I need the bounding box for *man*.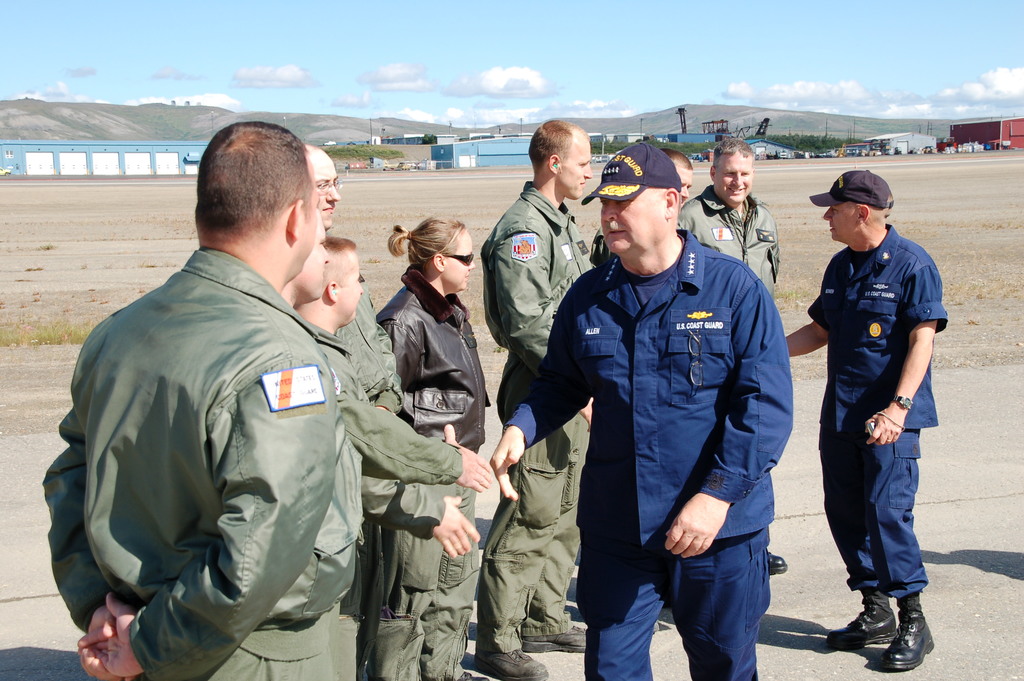
Here it is: 278,206,493,490.
